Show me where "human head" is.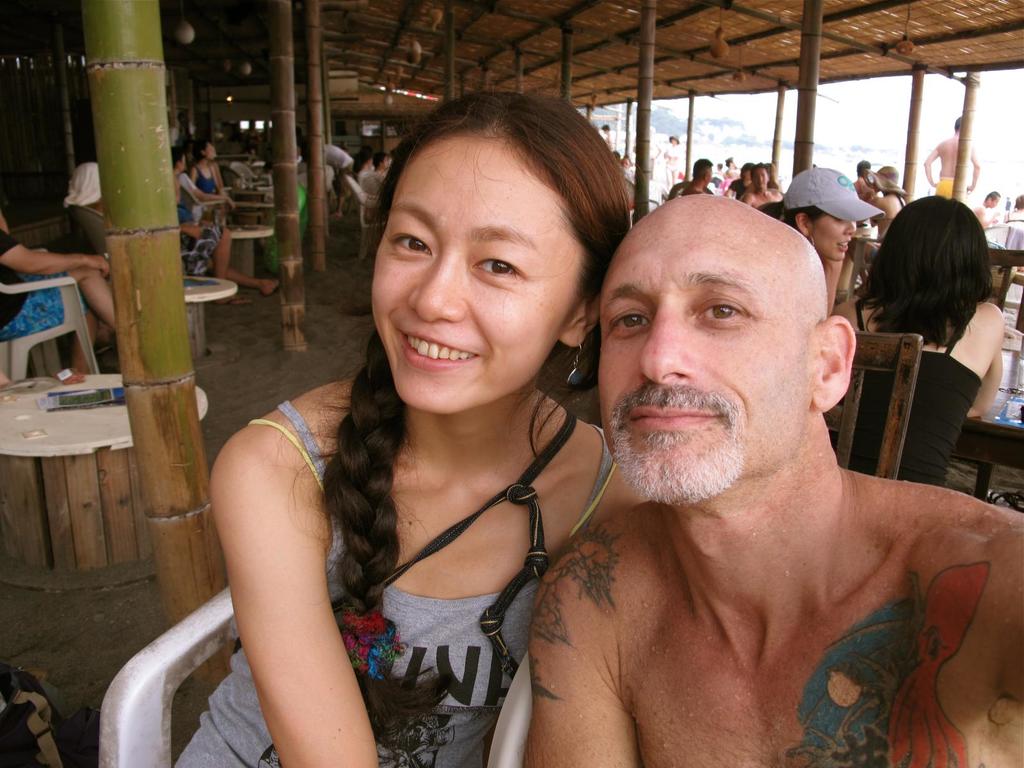
"human head" is at bbox(952, 113, 968, 132).
